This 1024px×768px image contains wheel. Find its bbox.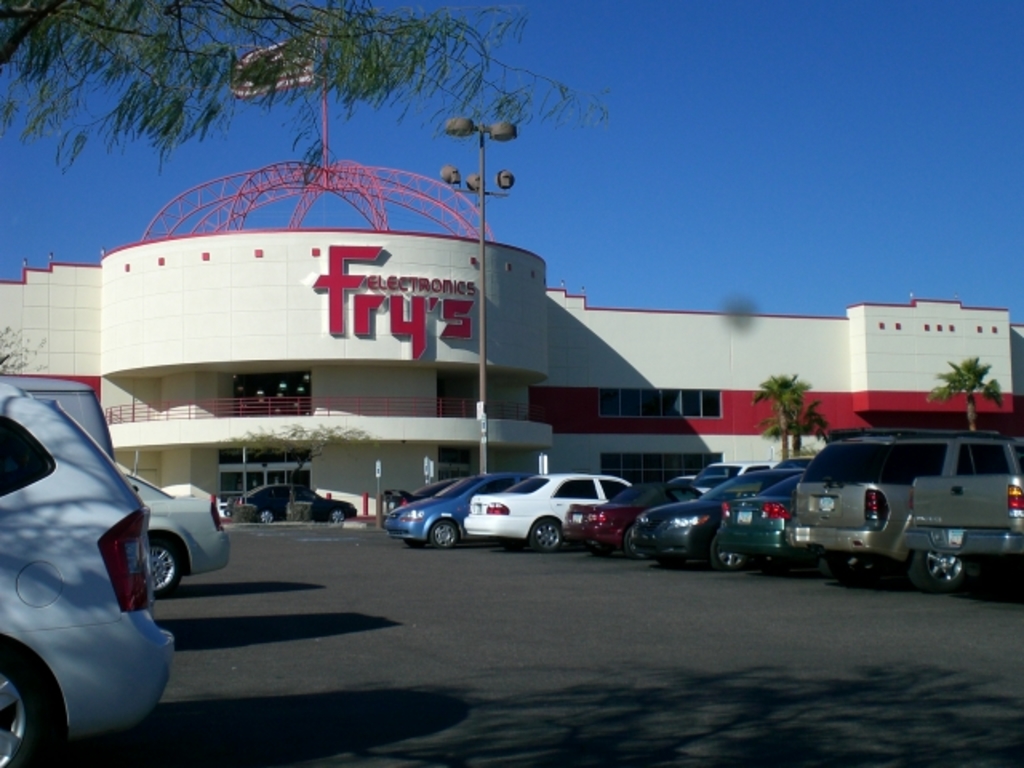
left=405, top=536, right=424, bottom=552.
